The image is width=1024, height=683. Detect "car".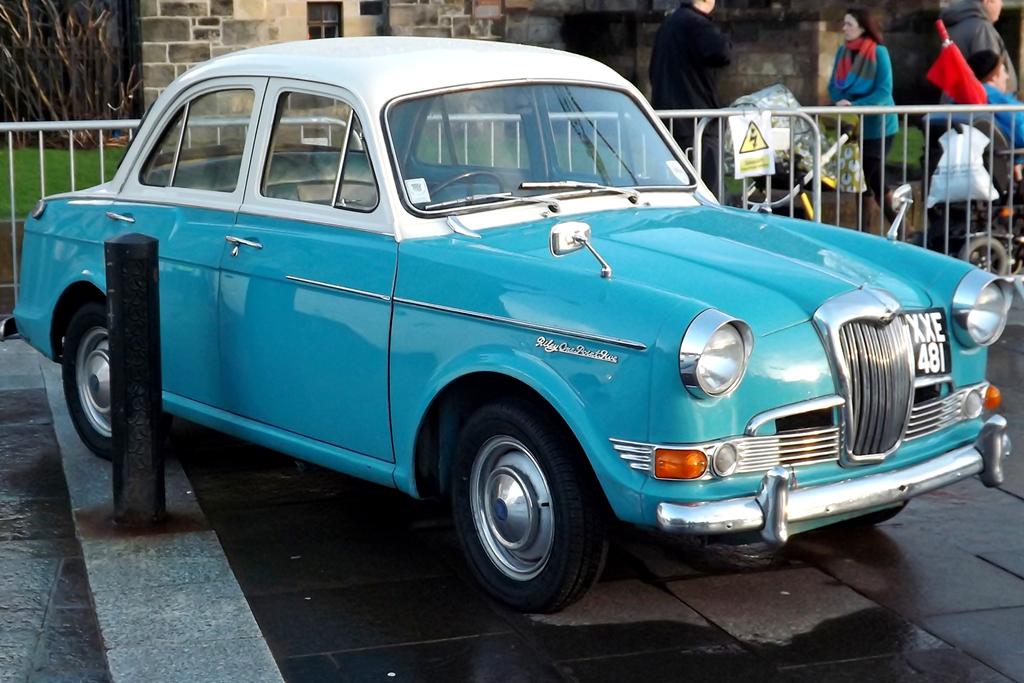
Detection: <bbox>0, 35, 1020, 620</bbox>.
